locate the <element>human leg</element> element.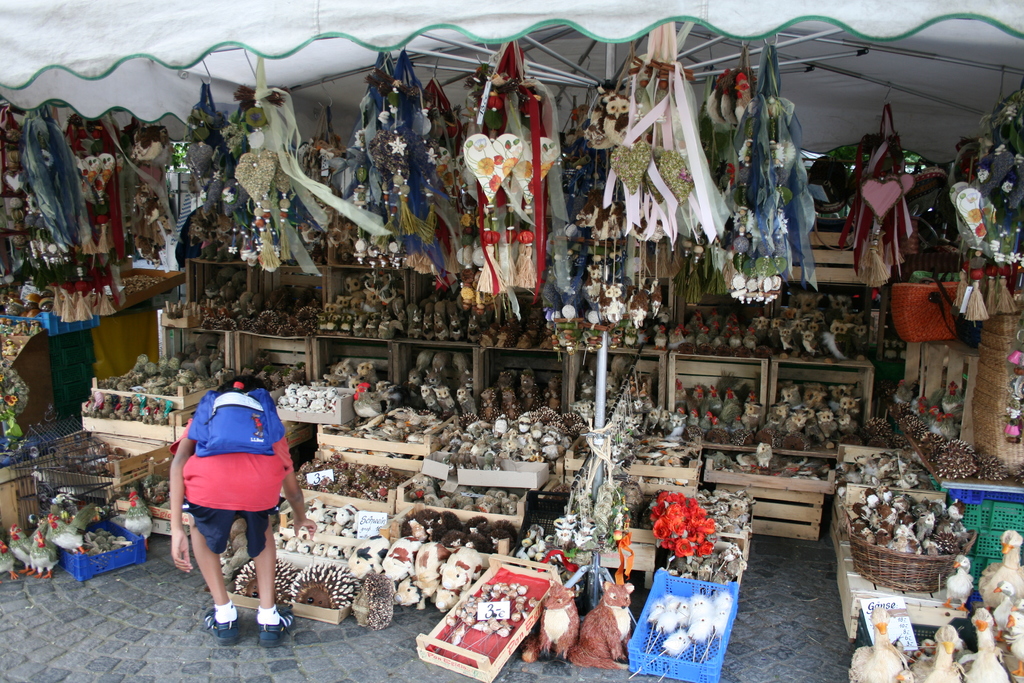
Element bbox: left=250, top=494, right=285, bottom=645.
